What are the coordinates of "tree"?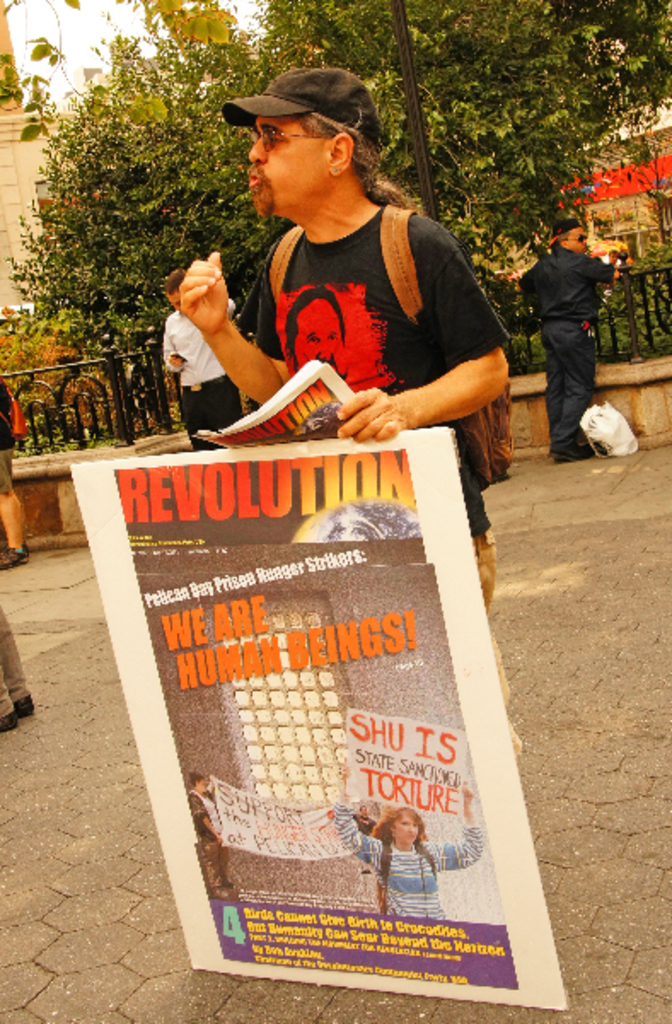
pyautogui.locateOnScreen(339, 0, 660, 261).
